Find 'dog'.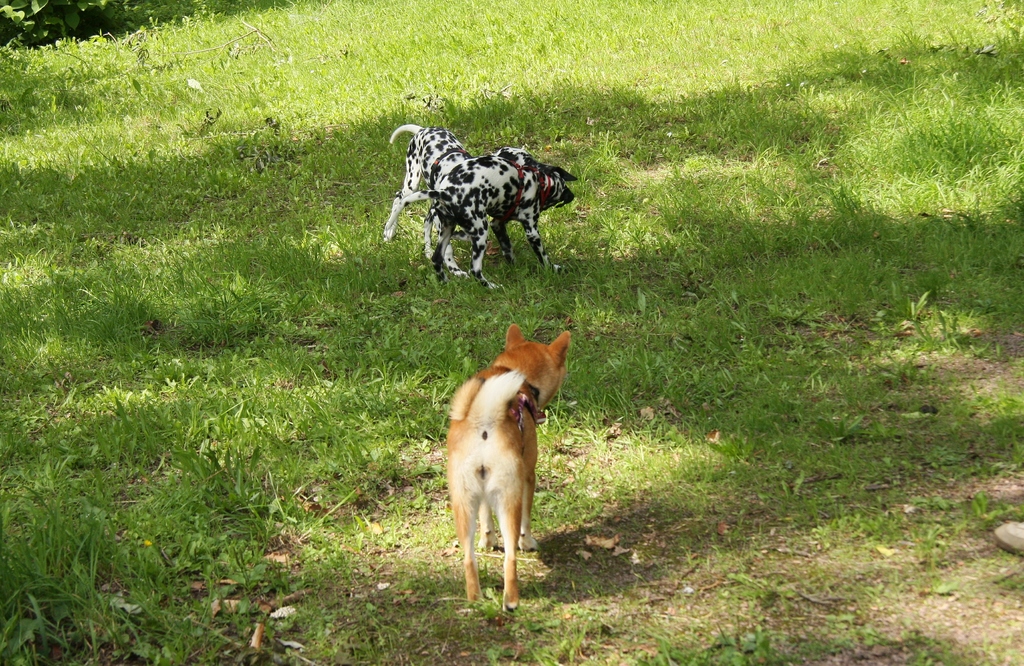
[446, 325, 573, 612].
